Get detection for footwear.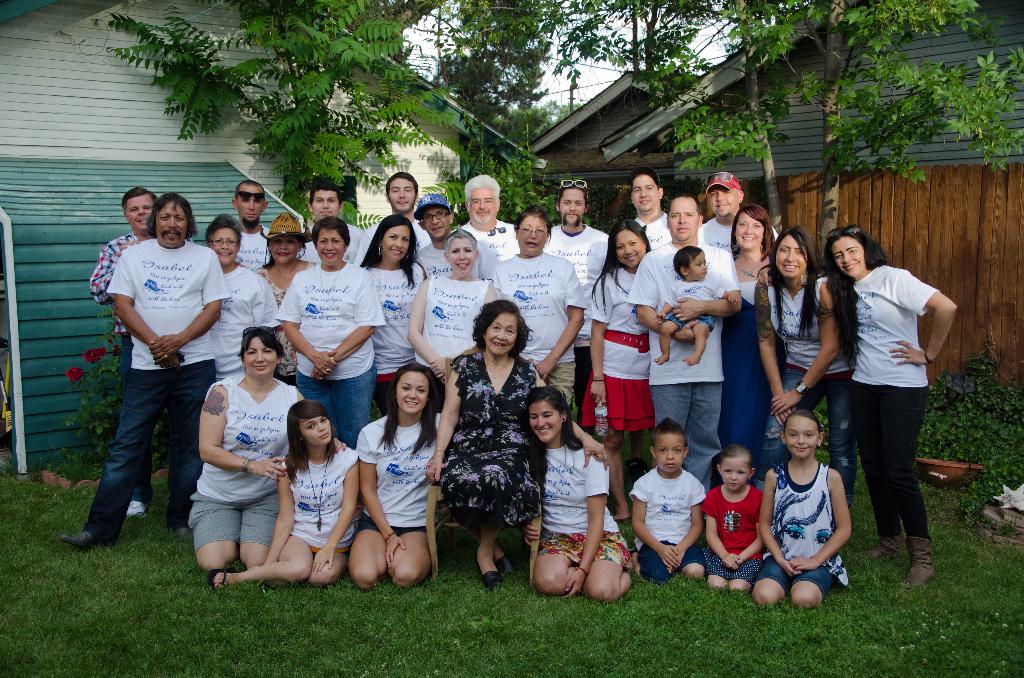
Detection: bbox=[854, 536, 902, 563].
